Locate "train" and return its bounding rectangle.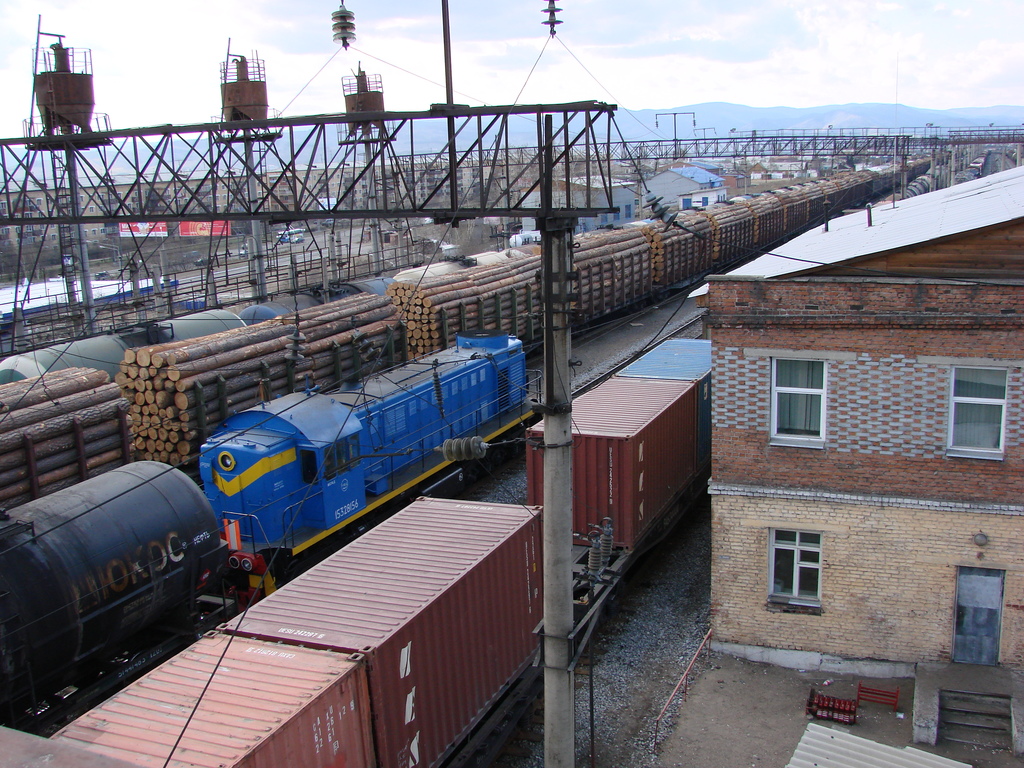
box=[0, 336, 536, 739].
